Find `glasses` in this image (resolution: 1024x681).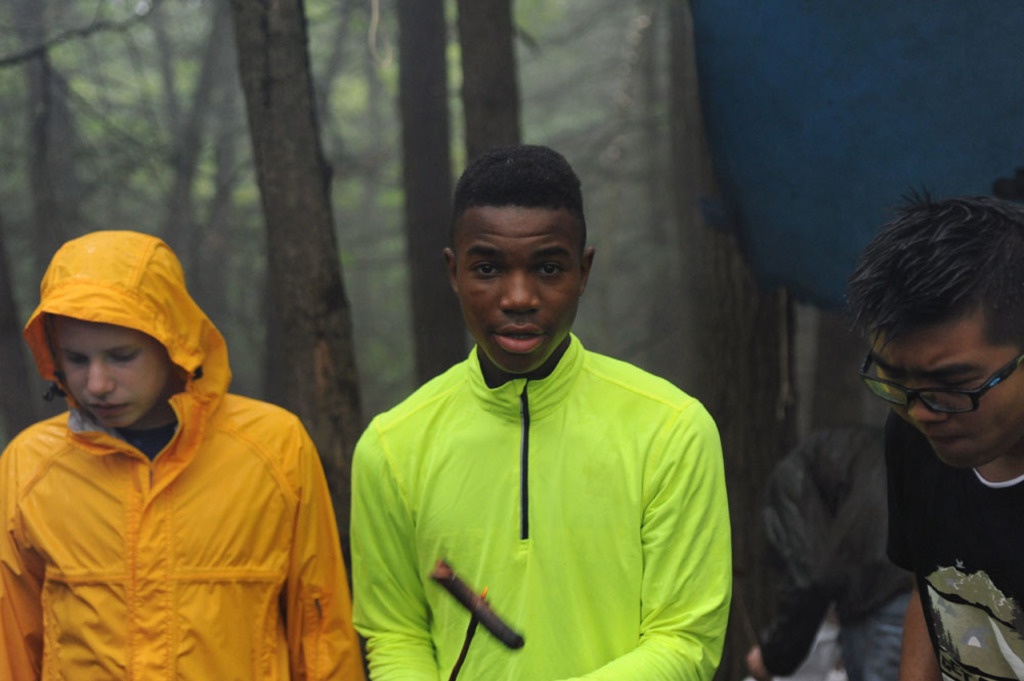
[x1=881, y1=357, x2=1015, y2=424].
